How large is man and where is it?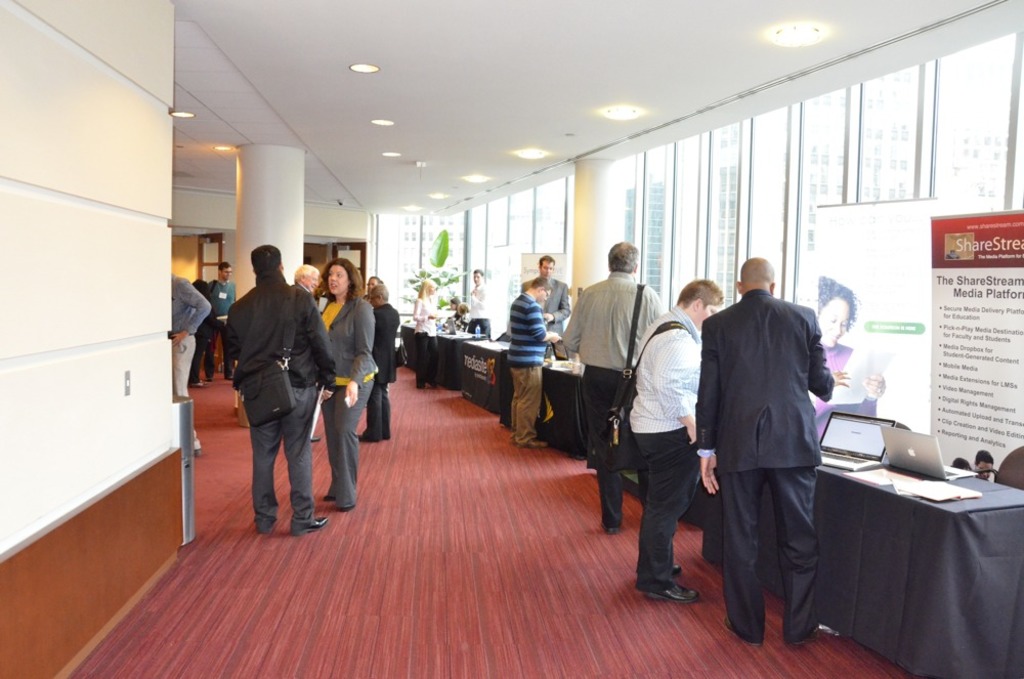
Bounding box: [x1=506, y1=277, x2=552, y2=451].
